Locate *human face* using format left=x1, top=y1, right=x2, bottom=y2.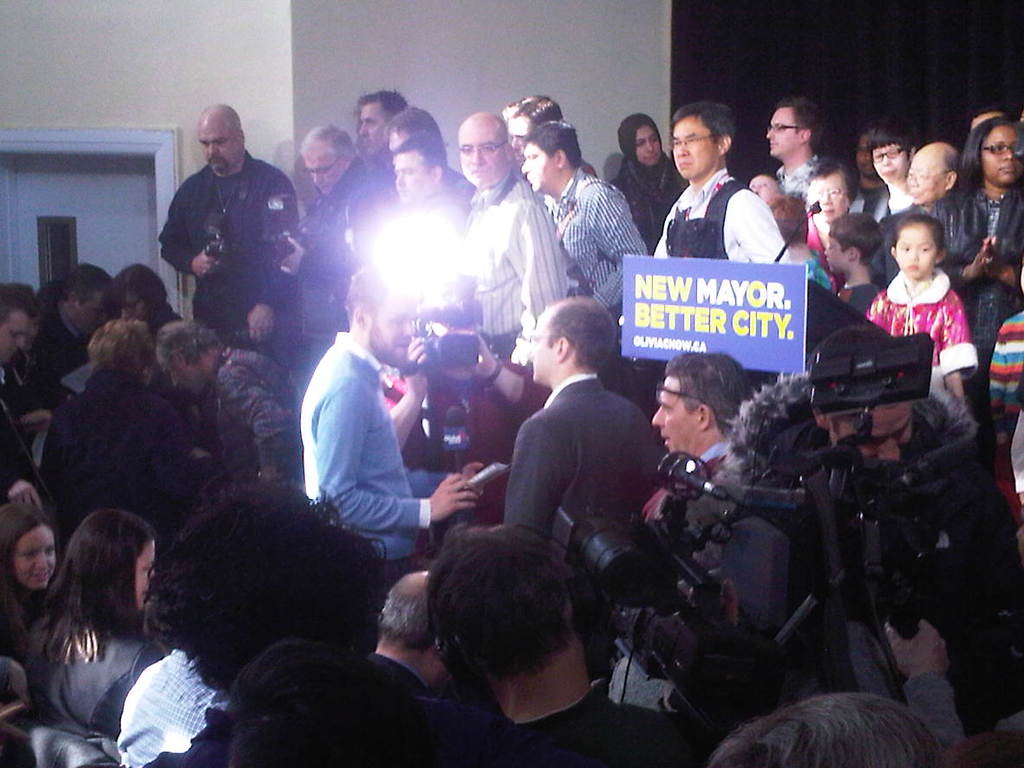
left=810, top=170, right=847, bottom=226.
